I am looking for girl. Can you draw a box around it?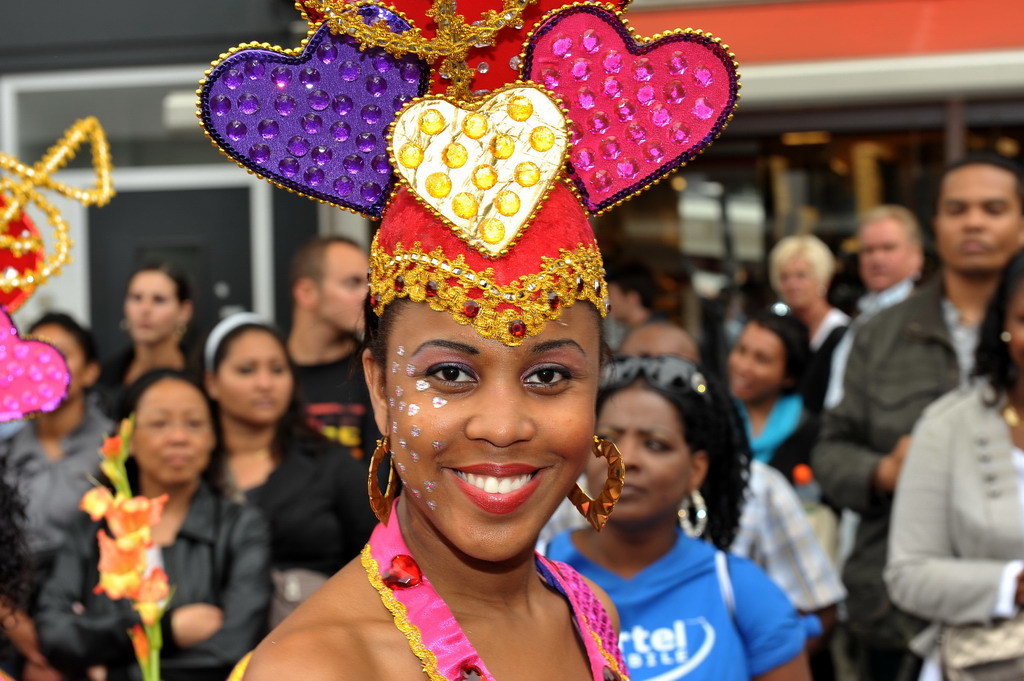
Sure, the bounding box is detection(890, 239, 1023, 680).
